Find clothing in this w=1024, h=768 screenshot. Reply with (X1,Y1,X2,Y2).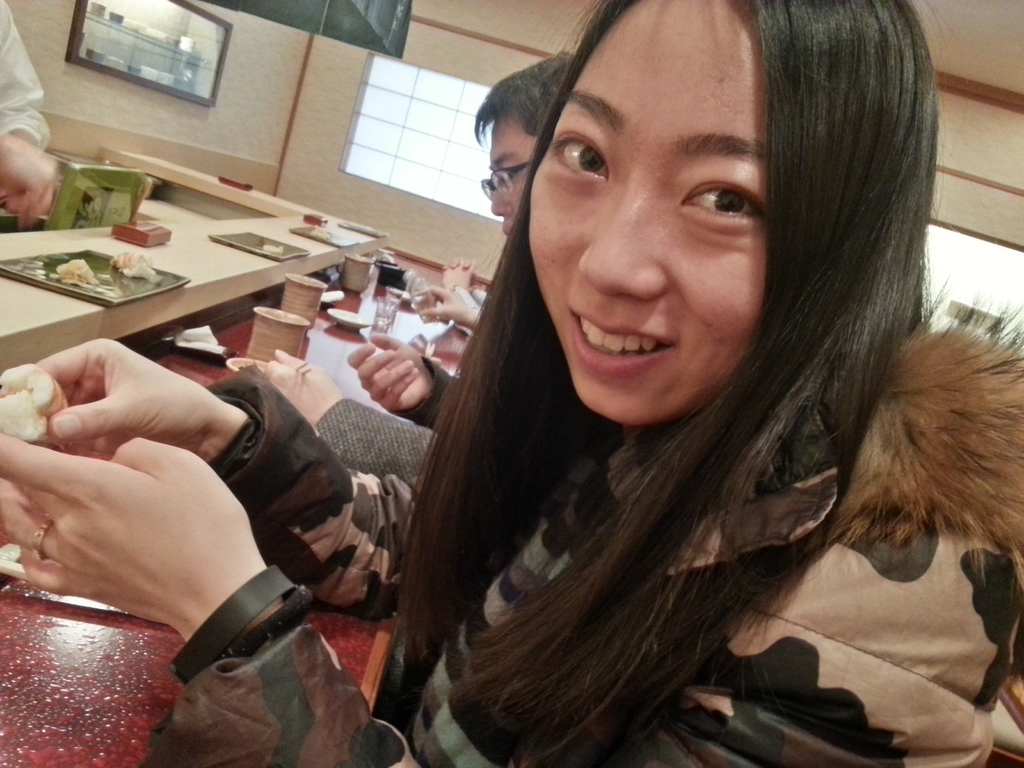
(387,349,490,433).
